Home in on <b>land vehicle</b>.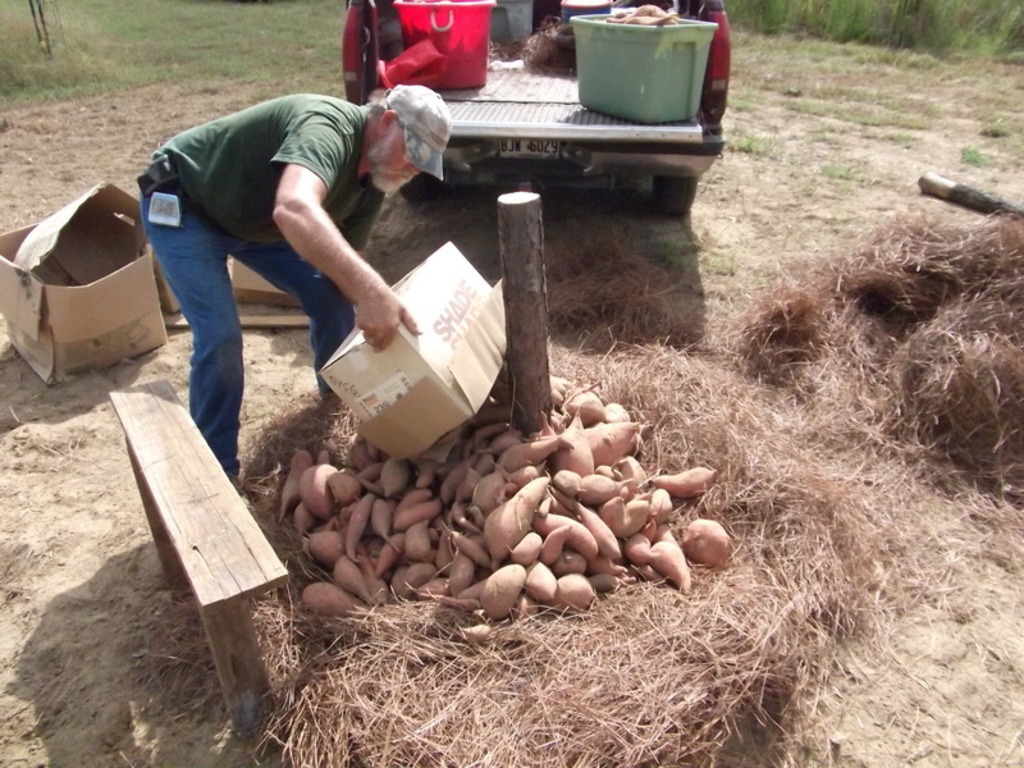
Homed in at crop(342, 0, 741, 237).
